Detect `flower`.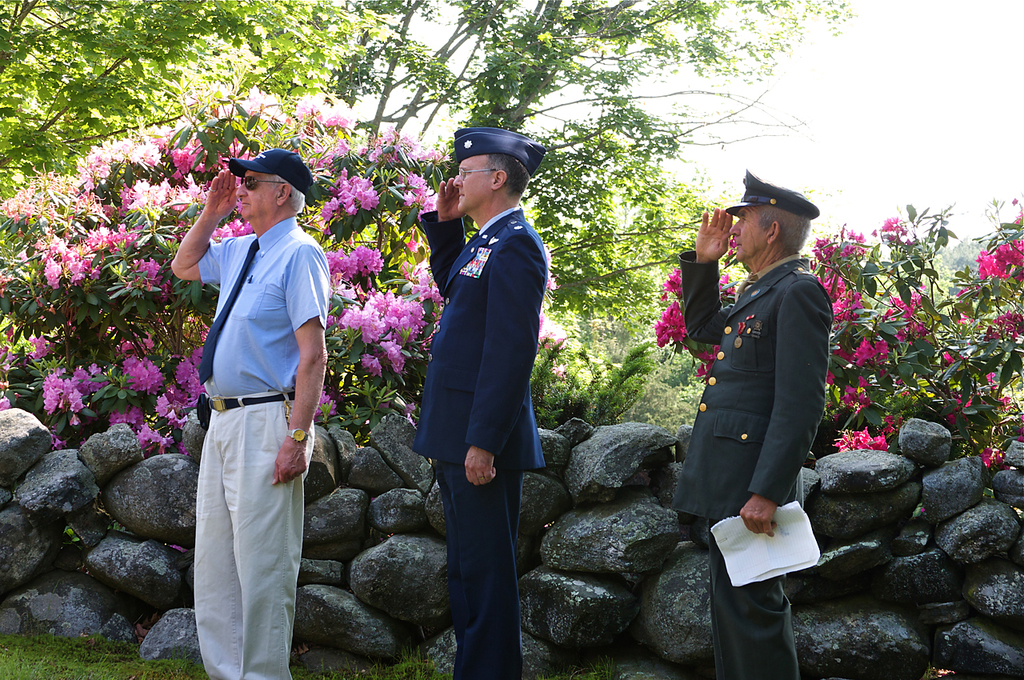
Detected at 314, 394, 338, 424.
